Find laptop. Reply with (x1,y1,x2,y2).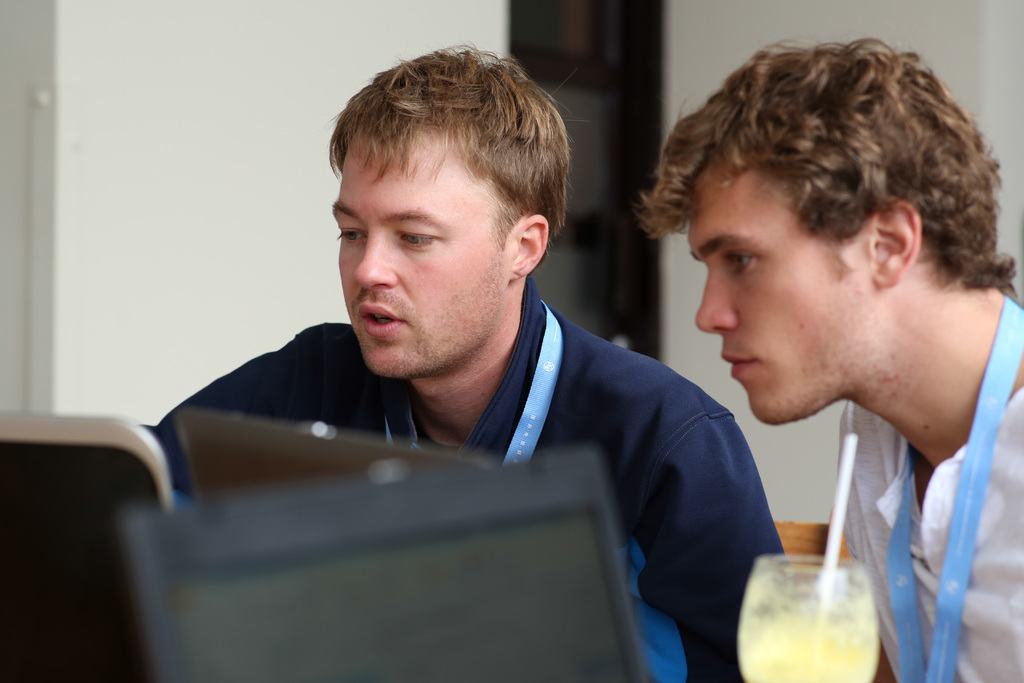
(185,400,483,511).
